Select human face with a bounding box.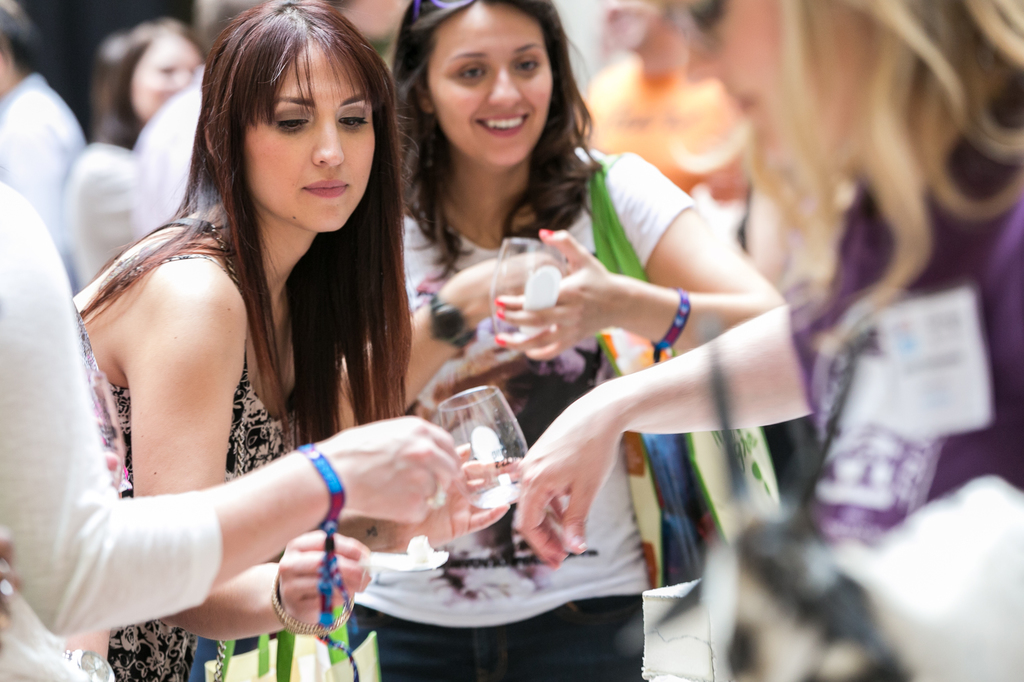
[681, 0, 781, 127].
